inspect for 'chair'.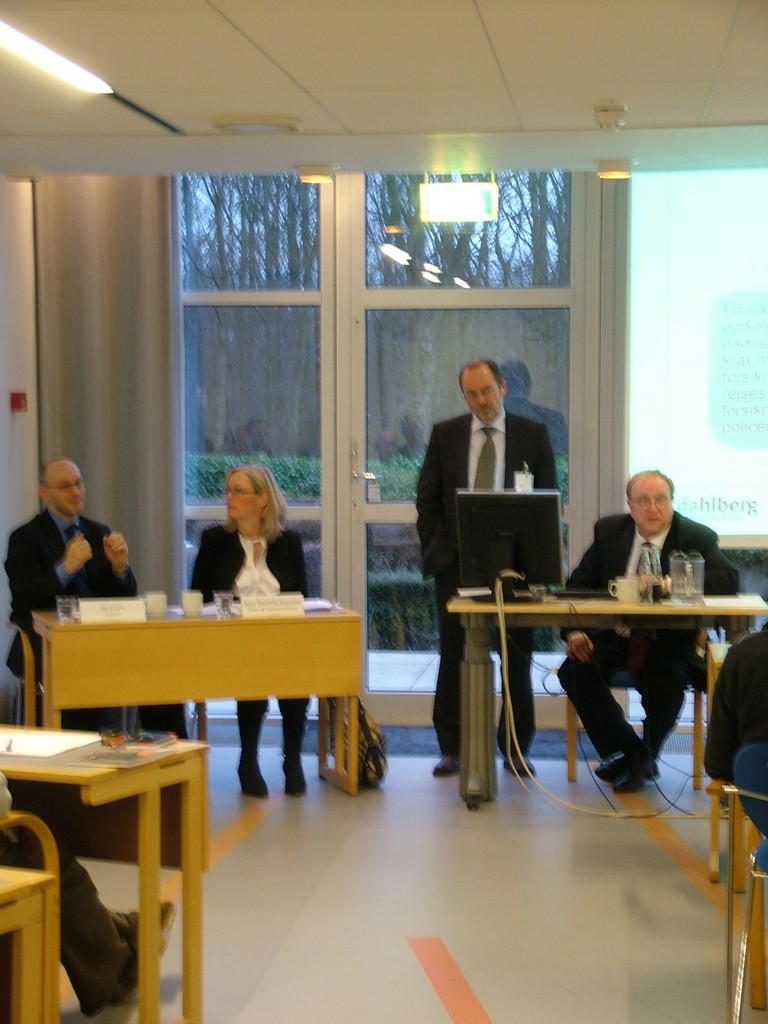
Inspection: BBox(0, 616, 197, 750).
